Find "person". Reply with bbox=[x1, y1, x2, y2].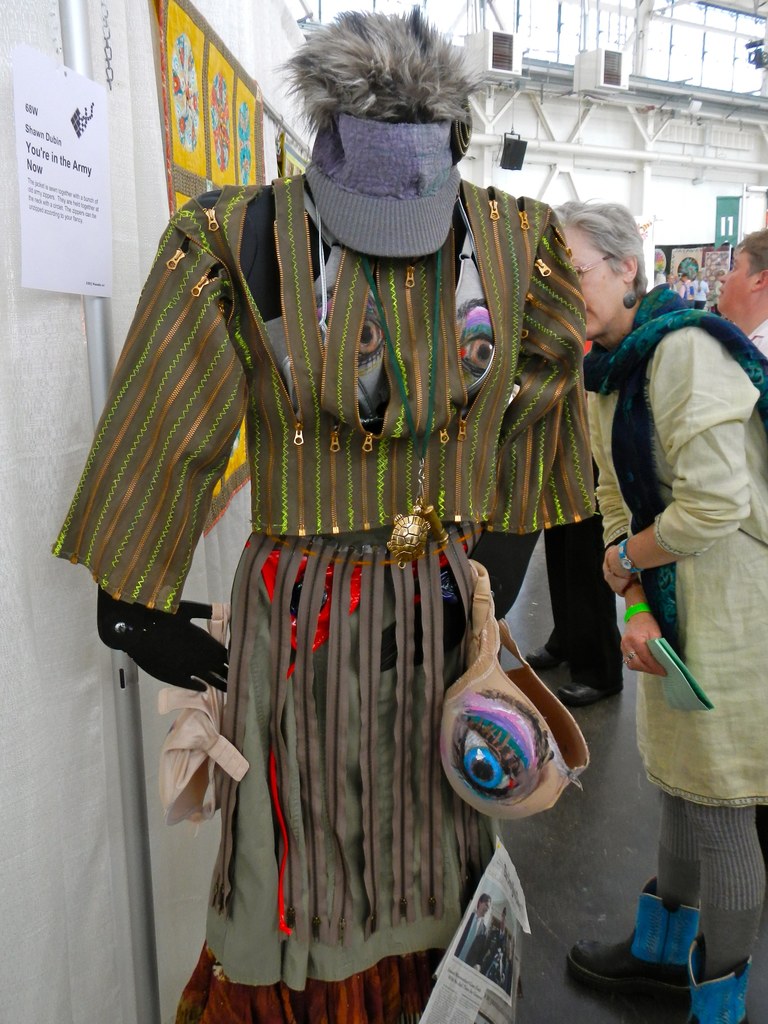
bbox=[546, 204, 767, 1023].
